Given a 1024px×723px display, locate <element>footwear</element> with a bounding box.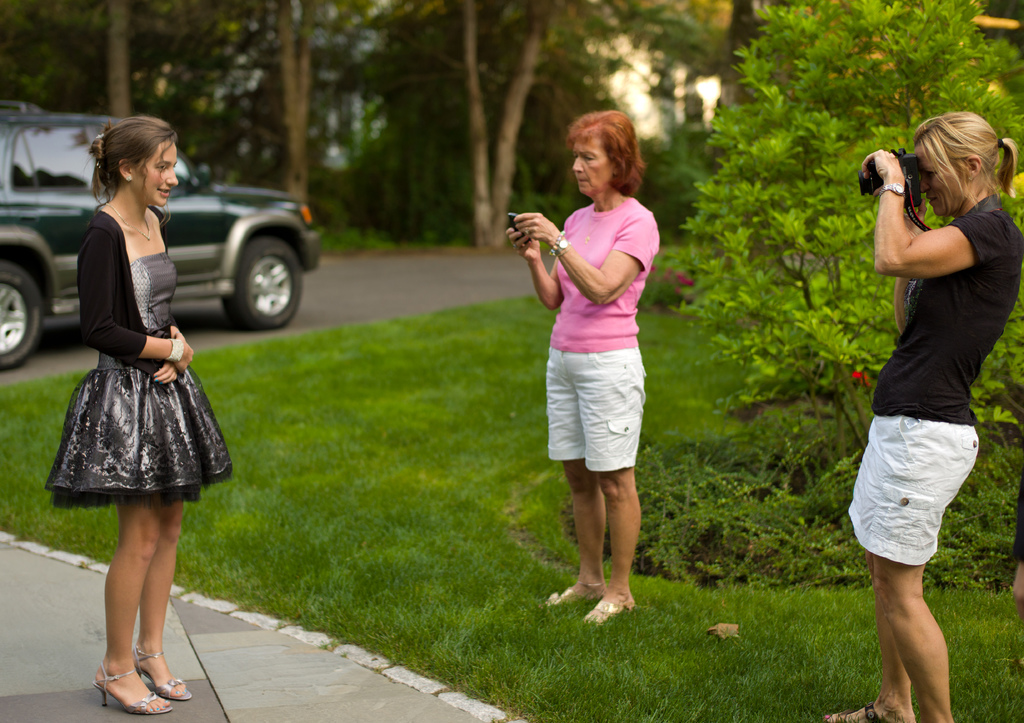
Located: <box>821,697,918,722</box>.
